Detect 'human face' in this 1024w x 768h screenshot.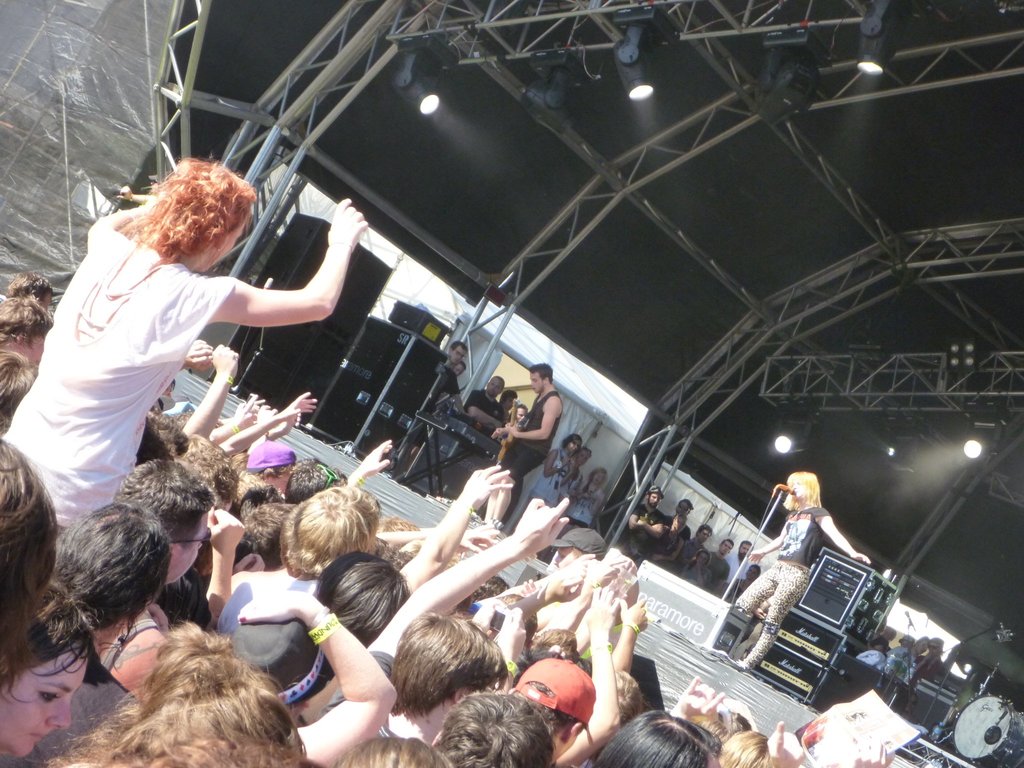
Detection: region(518, 404, 527, 422).
